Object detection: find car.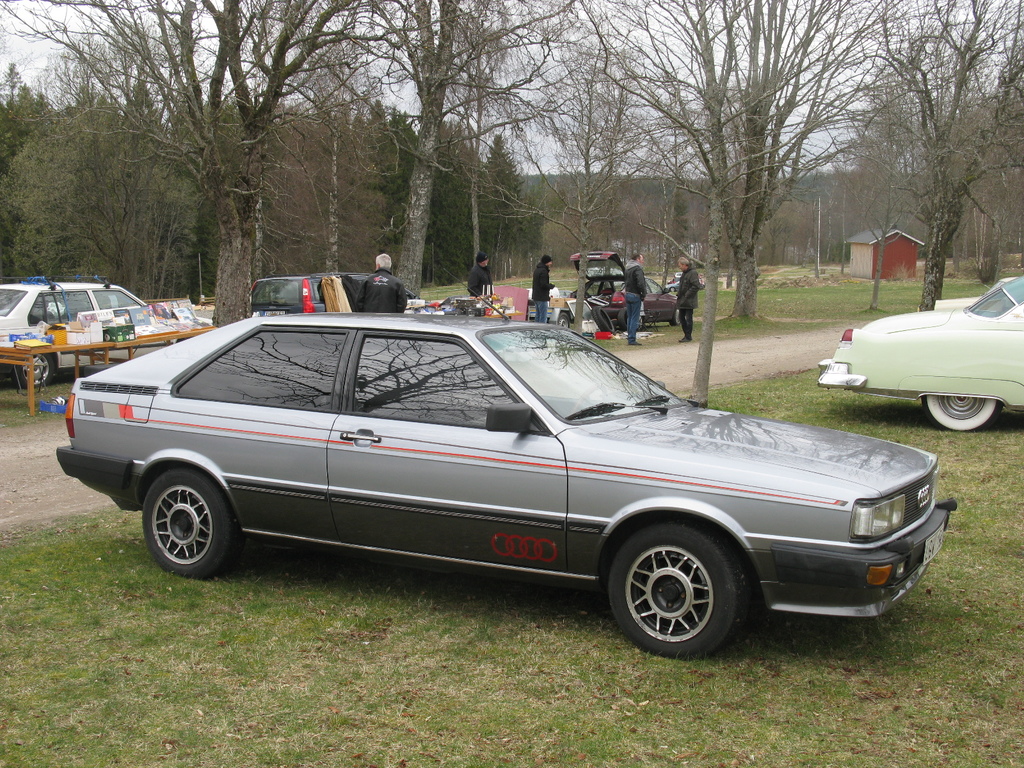
x1=814, y1=273, x2=1023, y2=434.
